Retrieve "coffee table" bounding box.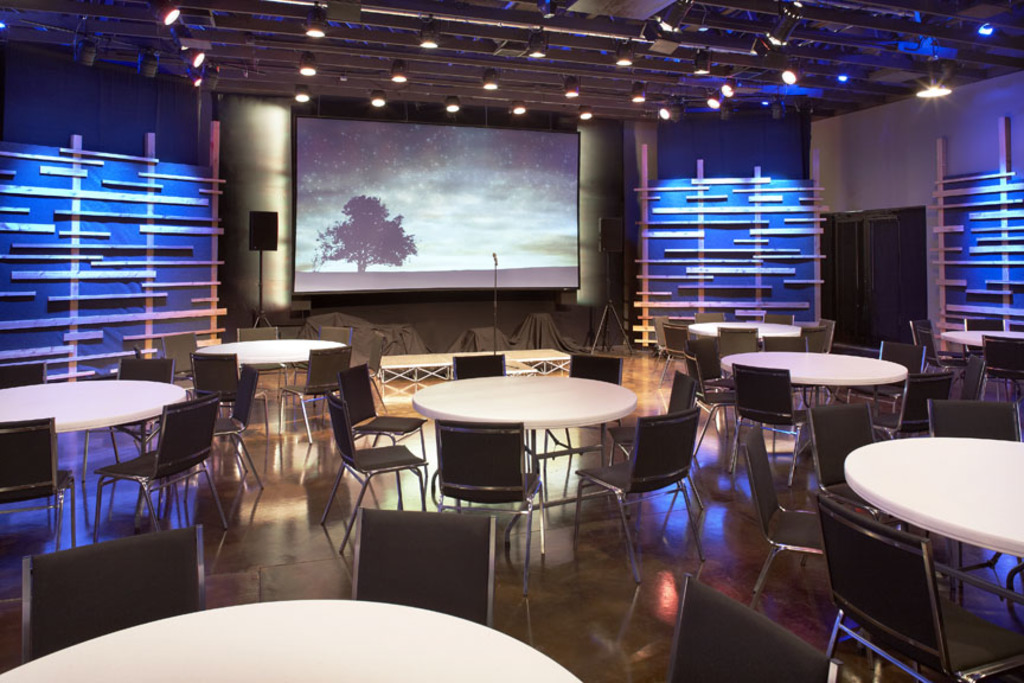
Bounding box: select_region(686, 314, 800, 356).
